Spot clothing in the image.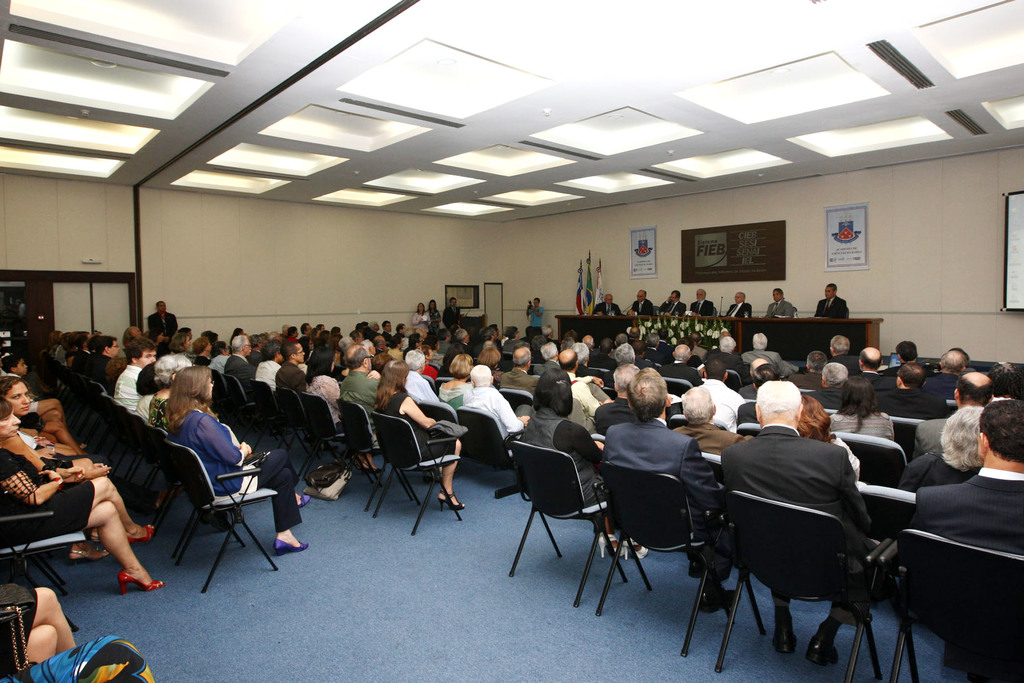
clothing found at rect(172, 403, 305, 536).
